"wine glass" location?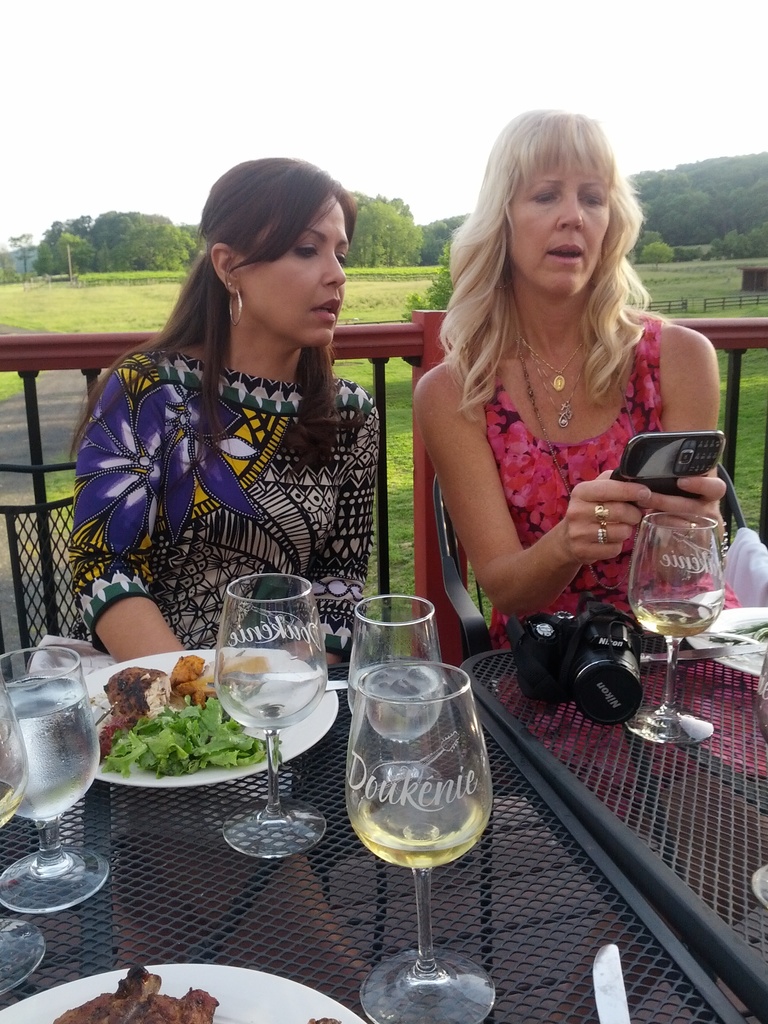
pyautogui.locateOnScreen(0, 689, 43, 998)
